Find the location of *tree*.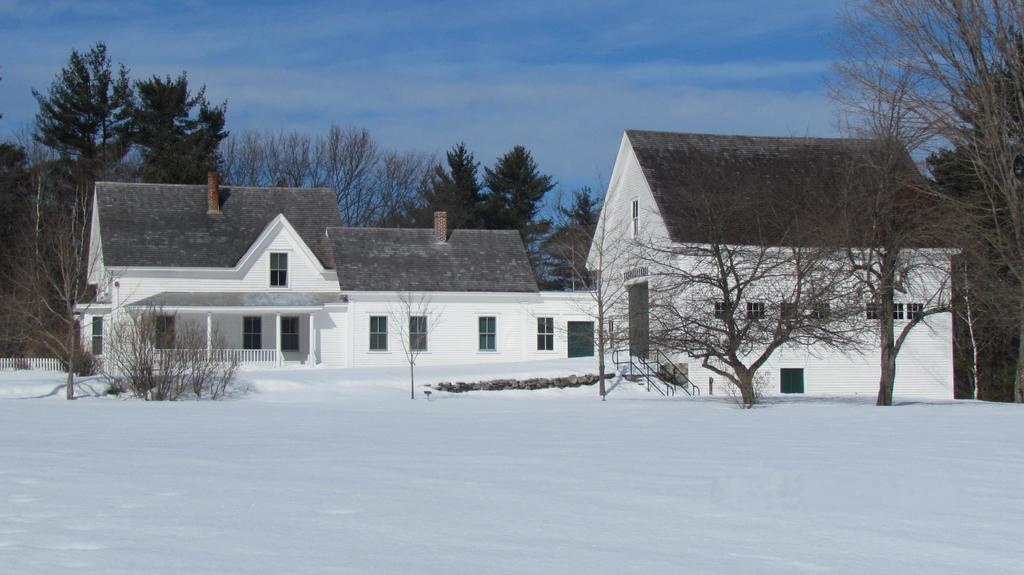
Location: 794,49,996,402.
